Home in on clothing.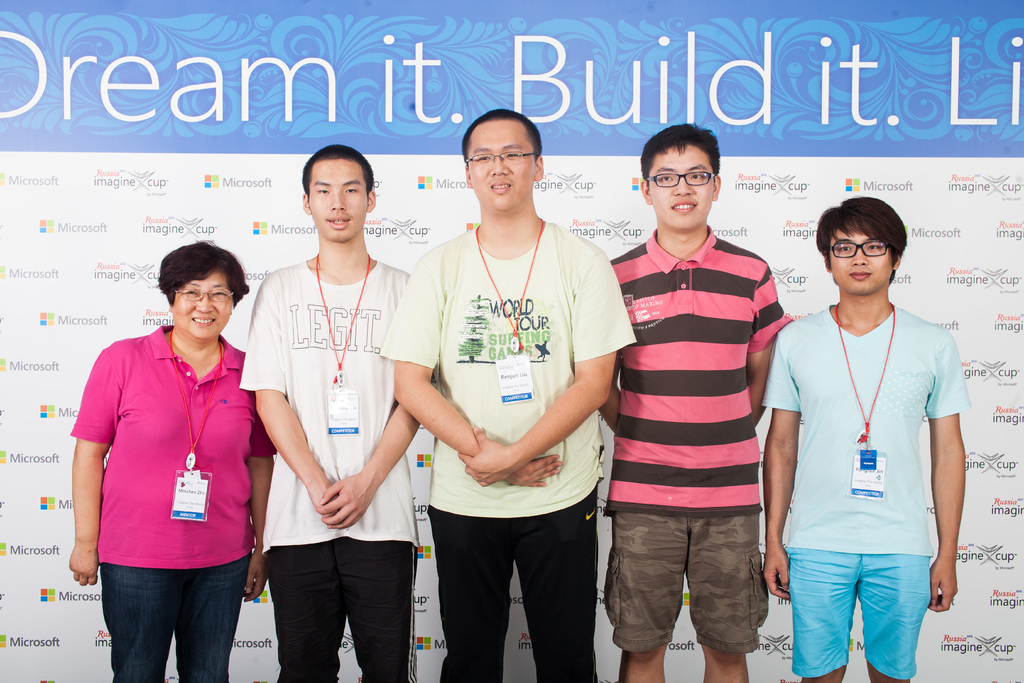
Homed in at select_region(263, 532, 418, 682).
